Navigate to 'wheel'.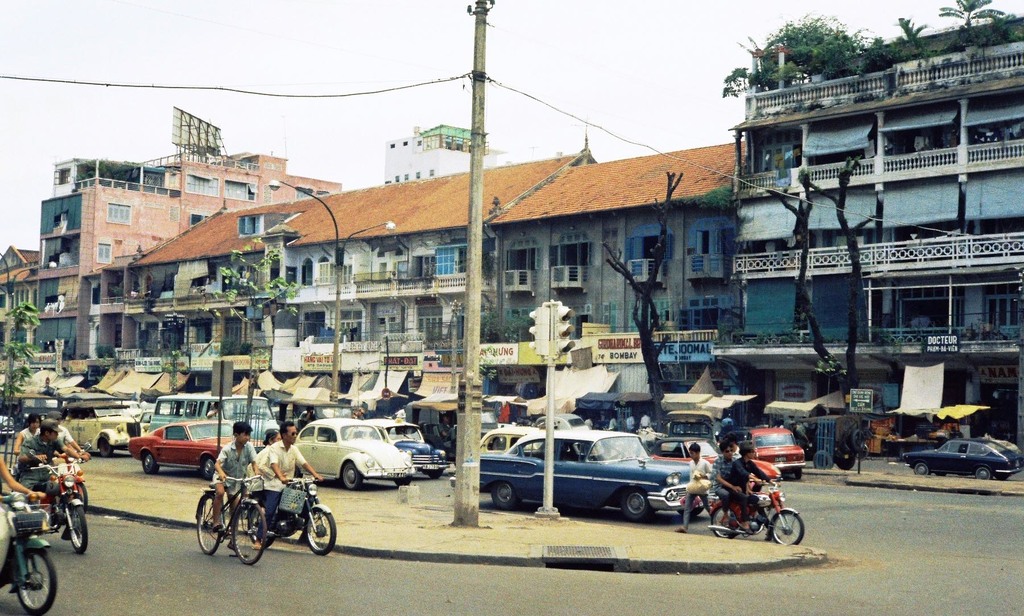
Navigation target: x1=75, y1=482, x2=88, y2=496.
